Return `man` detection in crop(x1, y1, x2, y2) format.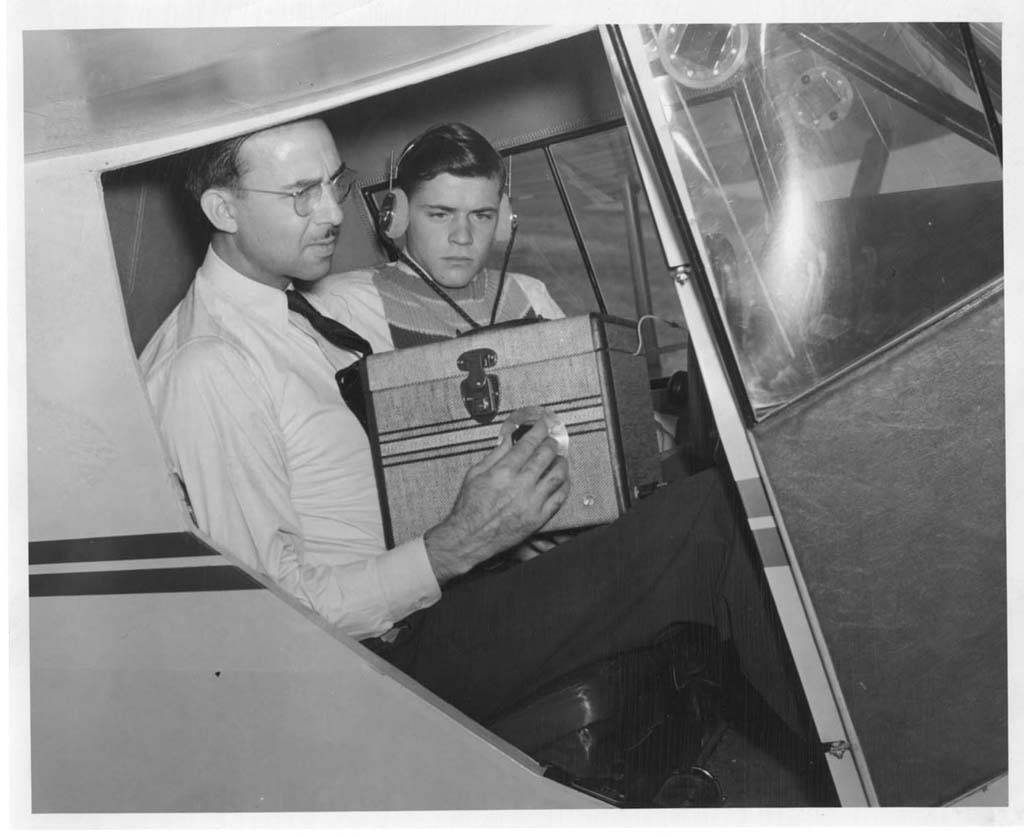
crop(310, 123, 673, 477).
